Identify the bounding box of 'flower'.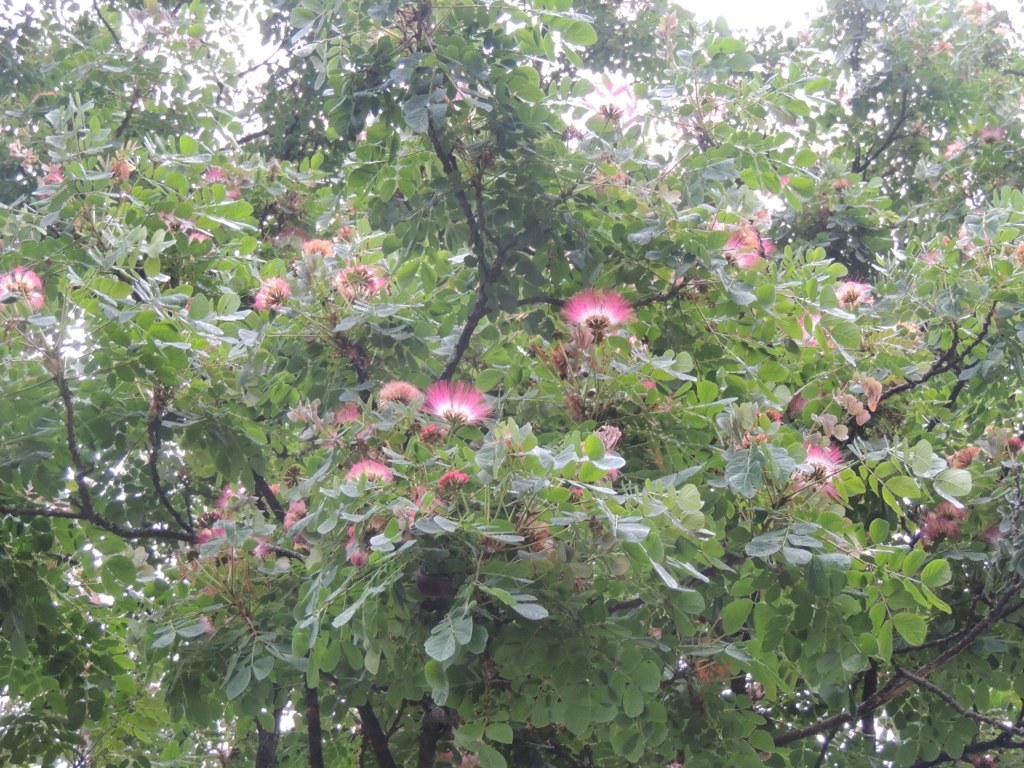
bbox=(573, 422, 624, 474).
